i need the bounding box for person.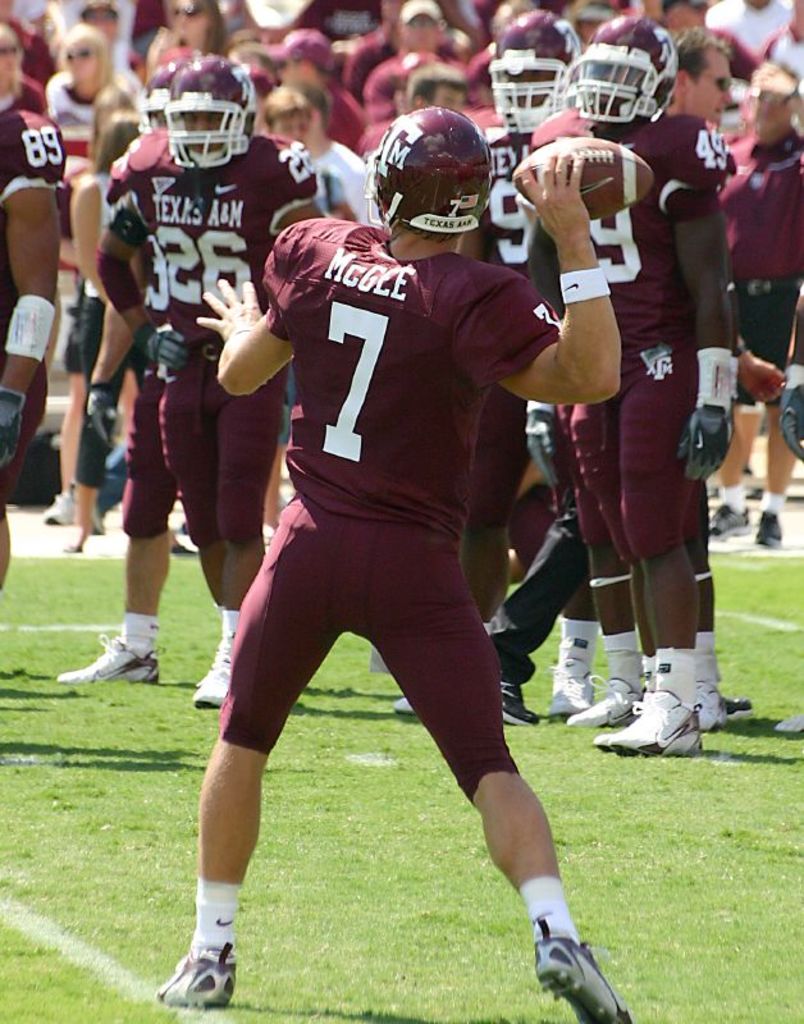
Here it is: 365, 0, 458, 152.
